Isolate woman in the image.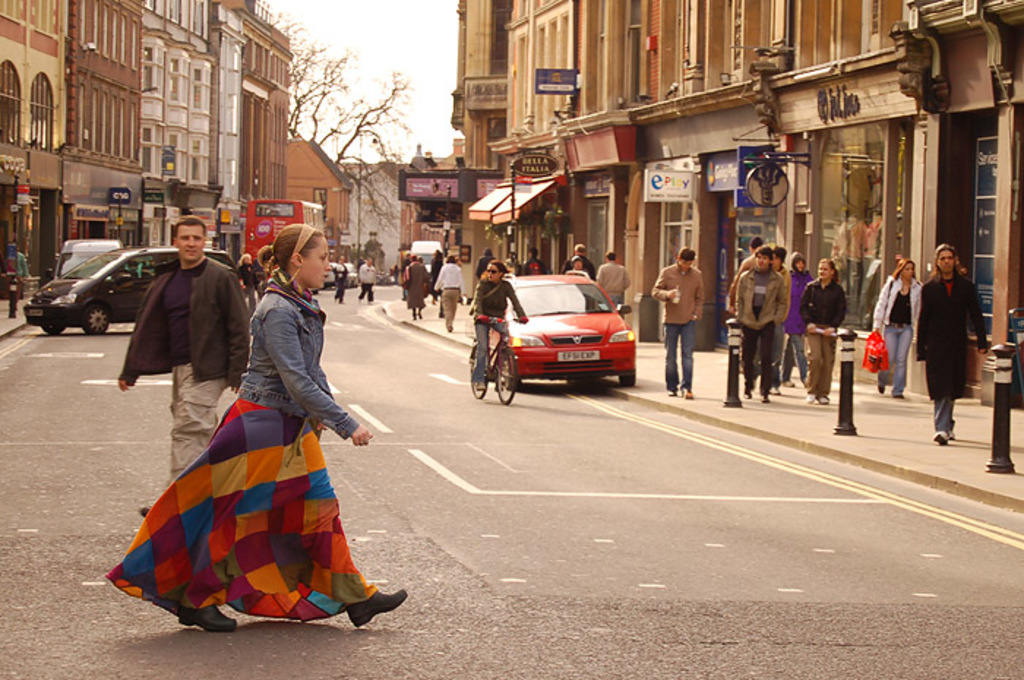
Isolated region: (471, 257, 528, 389).
